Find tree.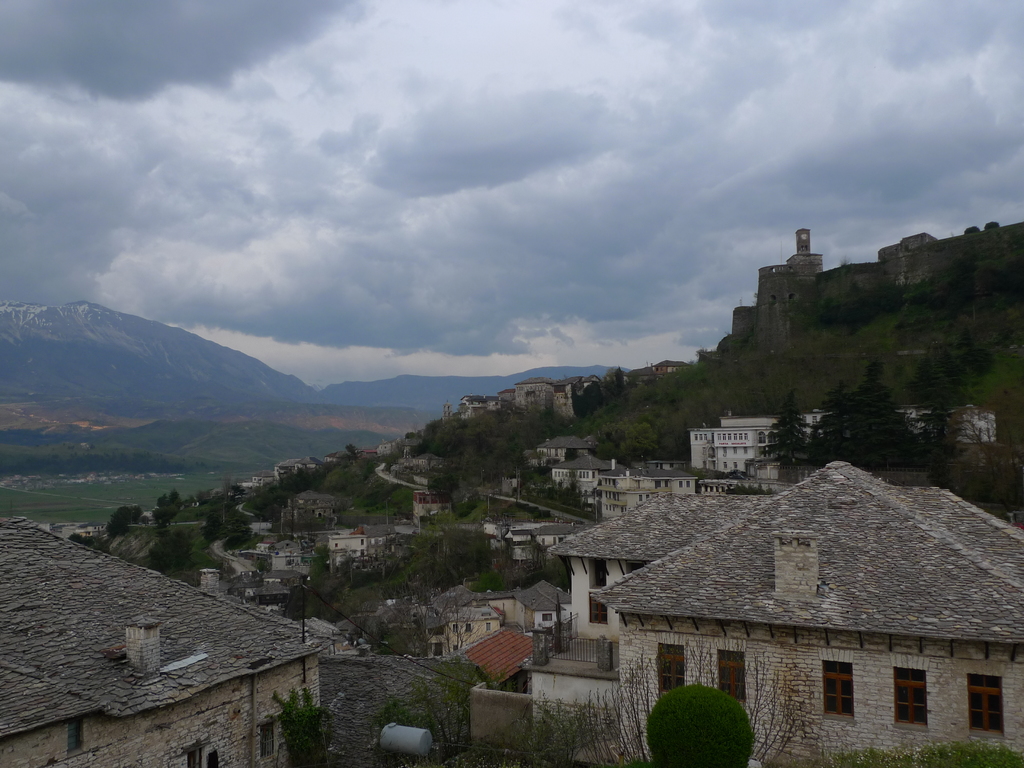
<region>894, 255, 972, 305</region>.
